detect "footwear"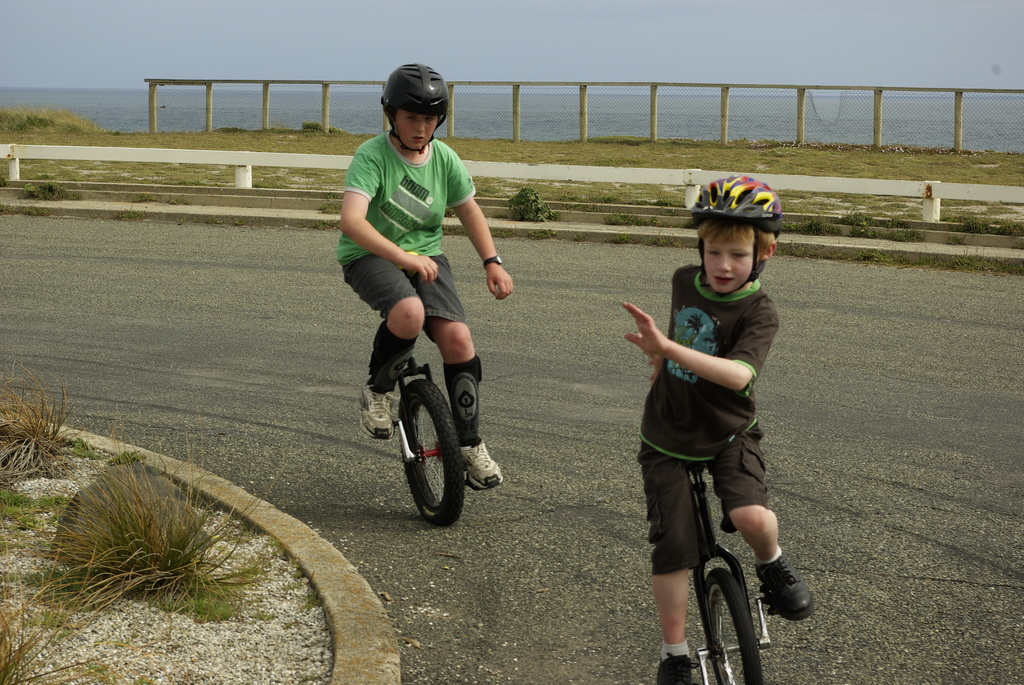
757, 559, 814, 637
